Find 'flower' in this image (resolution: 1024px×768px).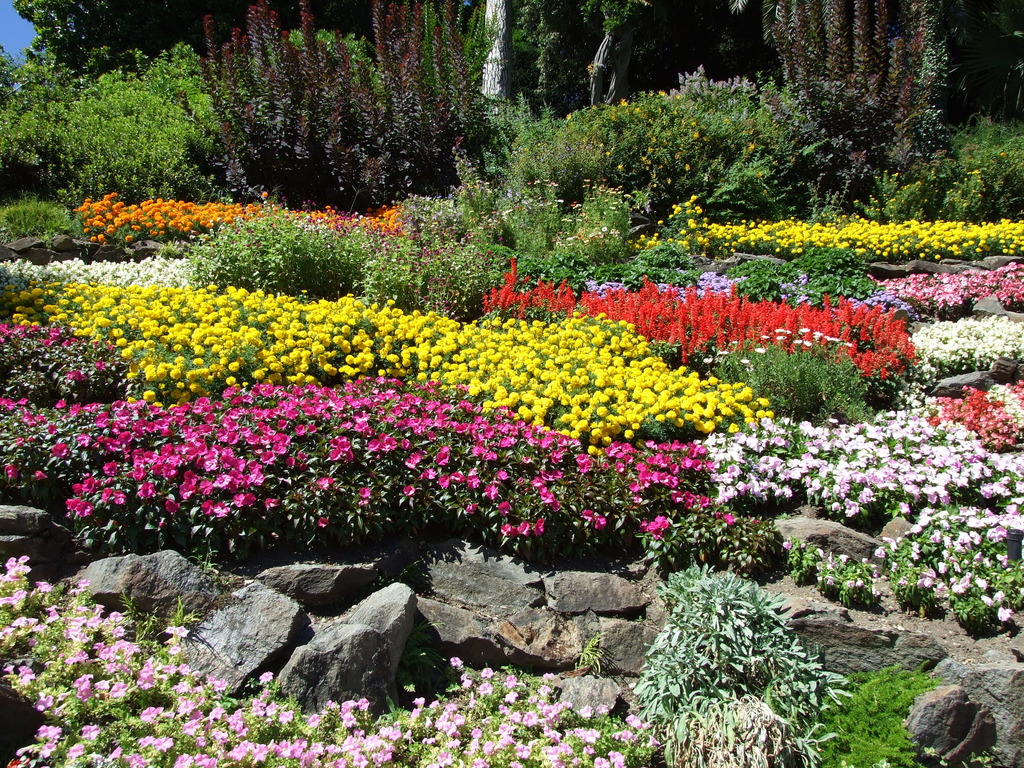
<bbox>75, 669, 91, 701</bbox>.
